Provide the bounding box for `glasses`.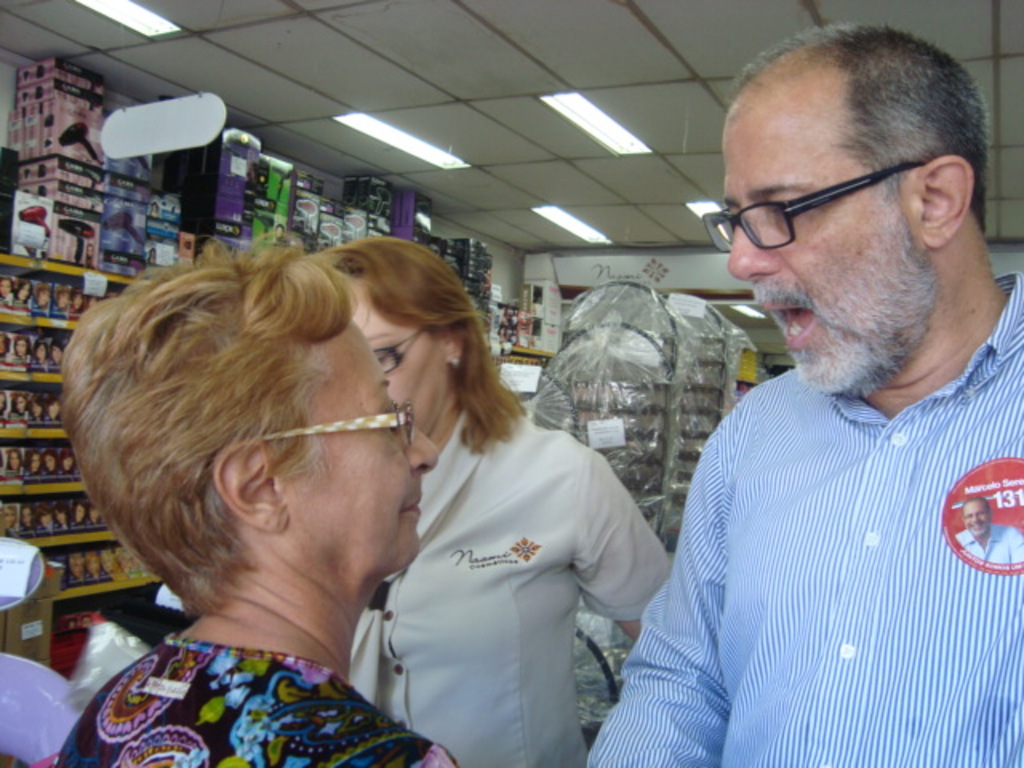
select_region(712, 150, 979, 242).
